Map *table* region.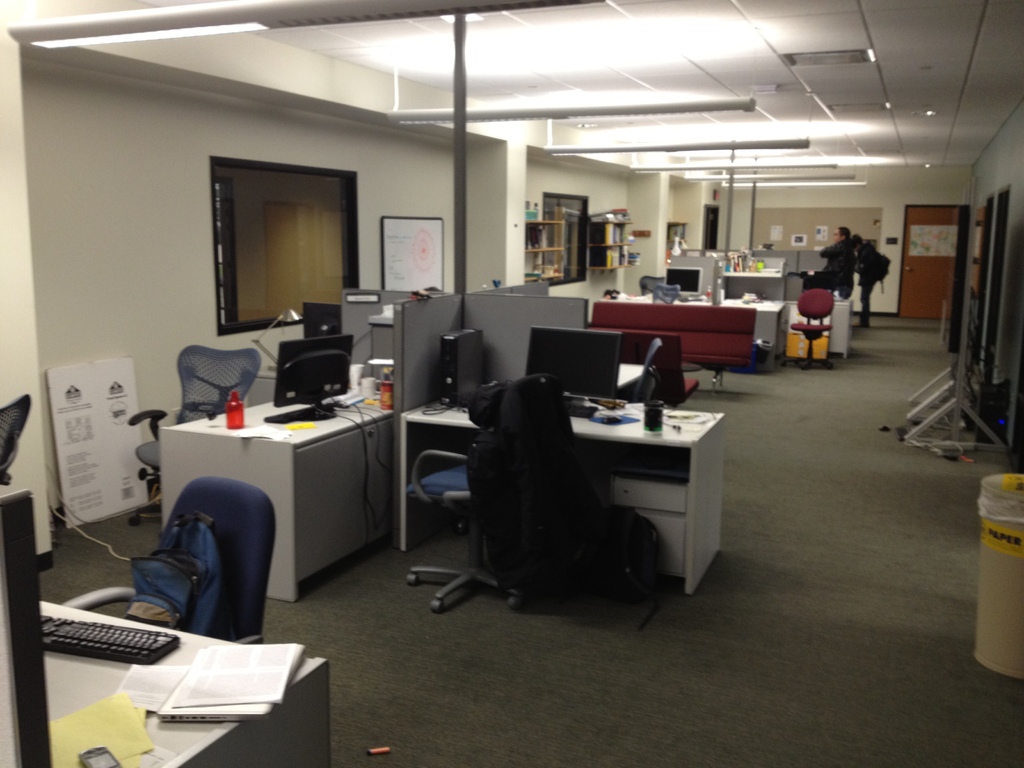
Mapped to locate(125, 387, 417, 627).
